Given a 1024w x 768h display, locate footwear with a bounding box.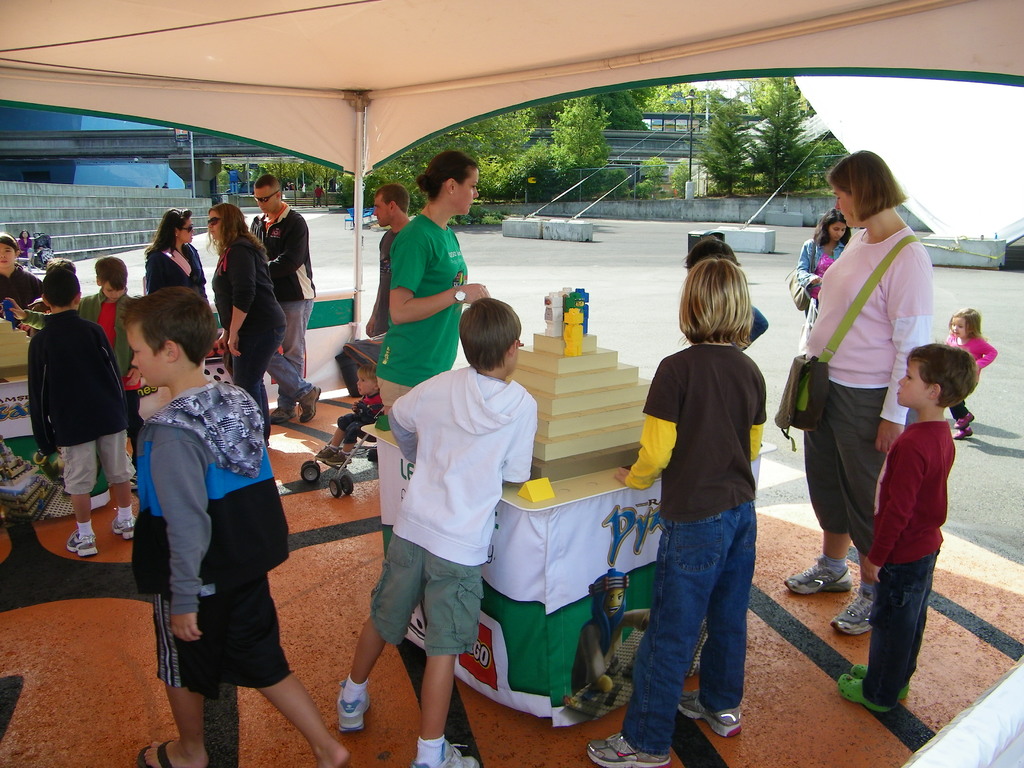
Located: {"left": 676, "top": 692, "right": 743, "bottom": 740}.
